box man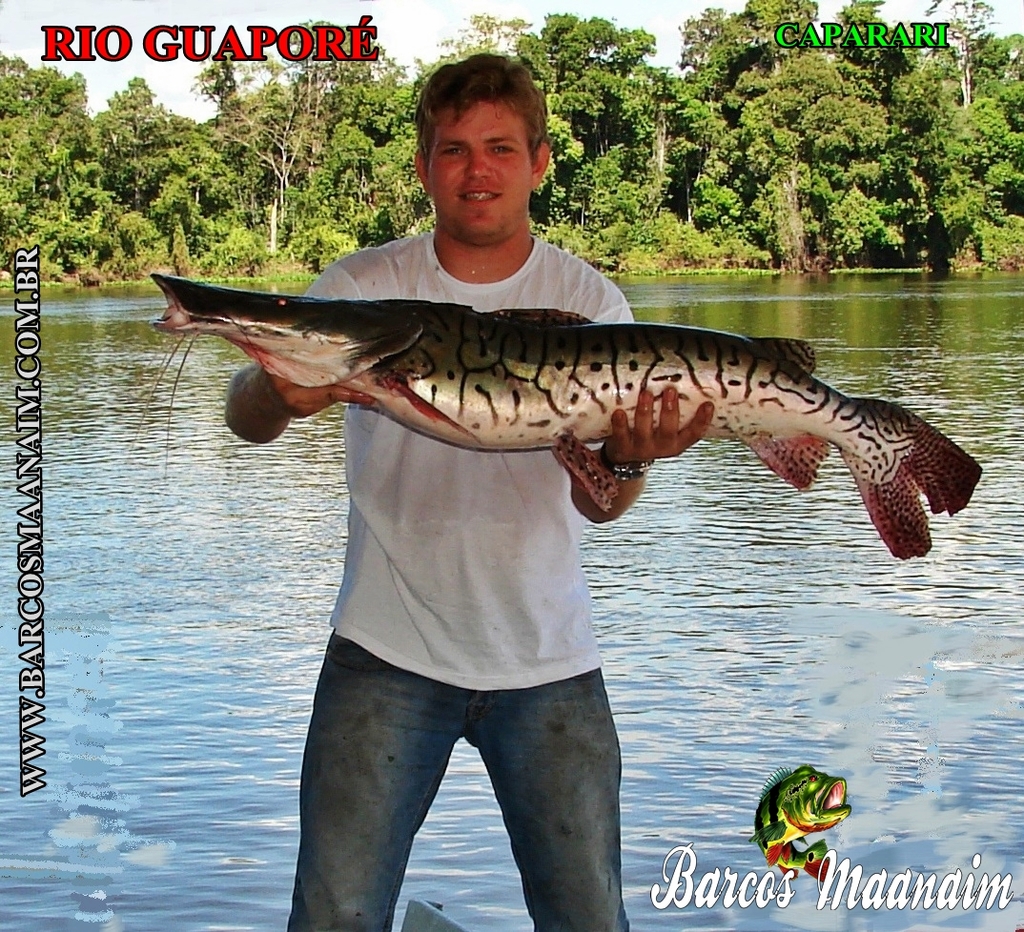
{"x1": 220, "y1": 52, "x2": 713, "y2": 931}
